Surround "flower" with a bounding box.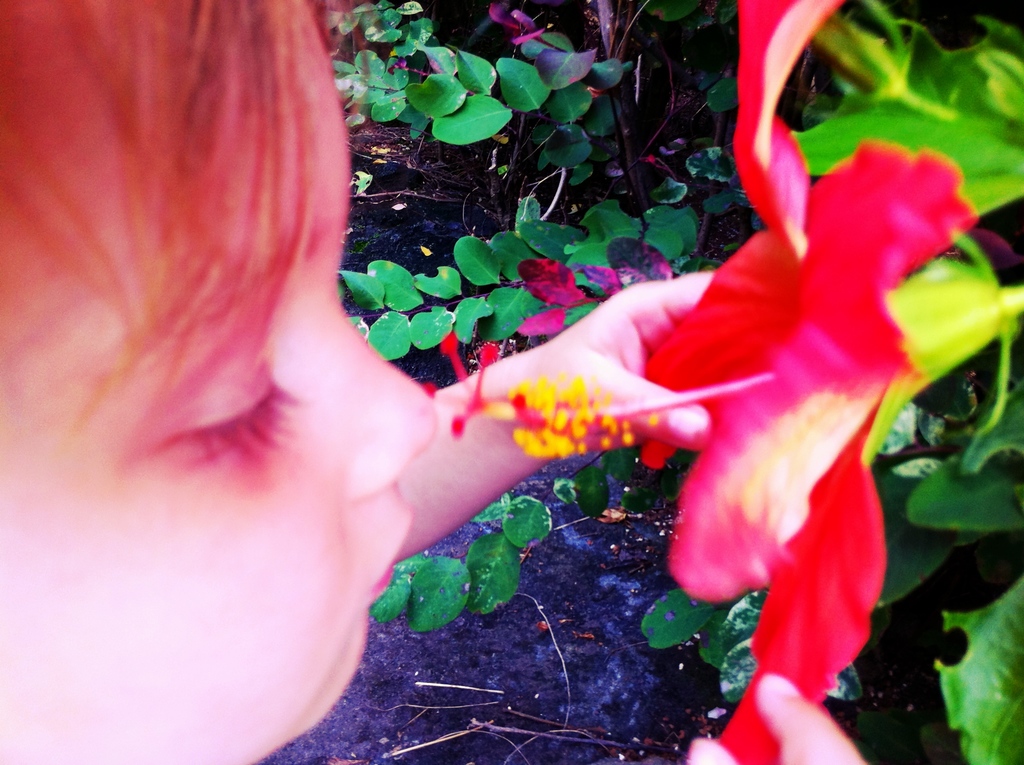
select_region(416, 139, 981, 764).
